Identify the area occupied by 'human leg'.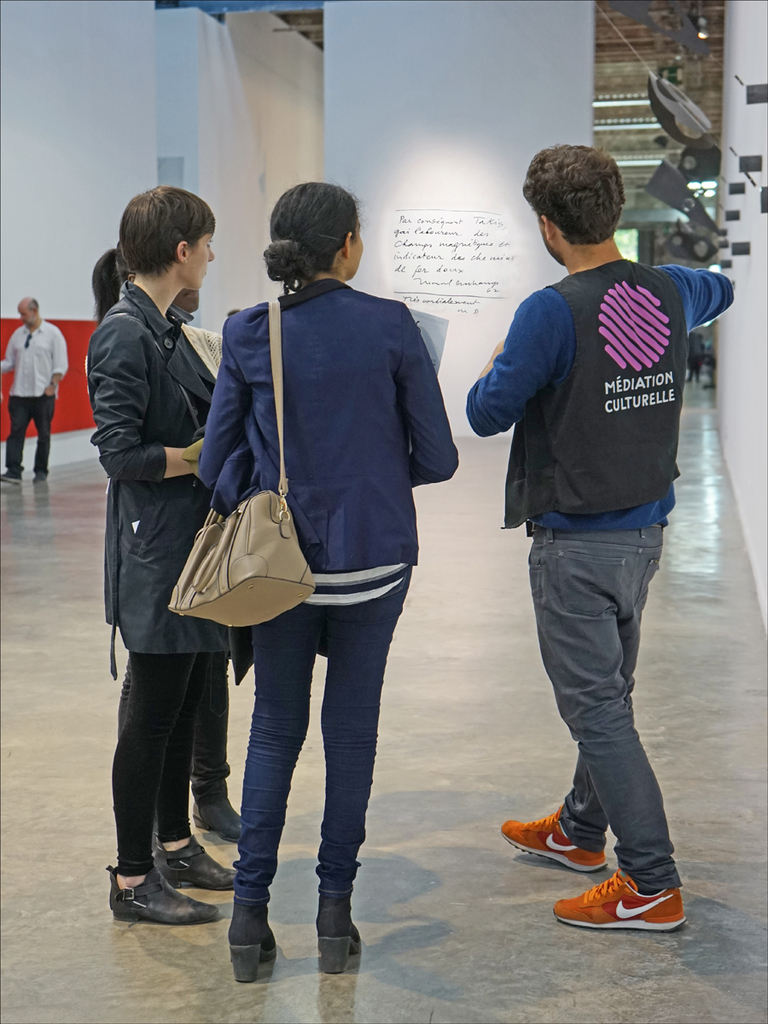
Area: locate(1, 399, 32, 486).
